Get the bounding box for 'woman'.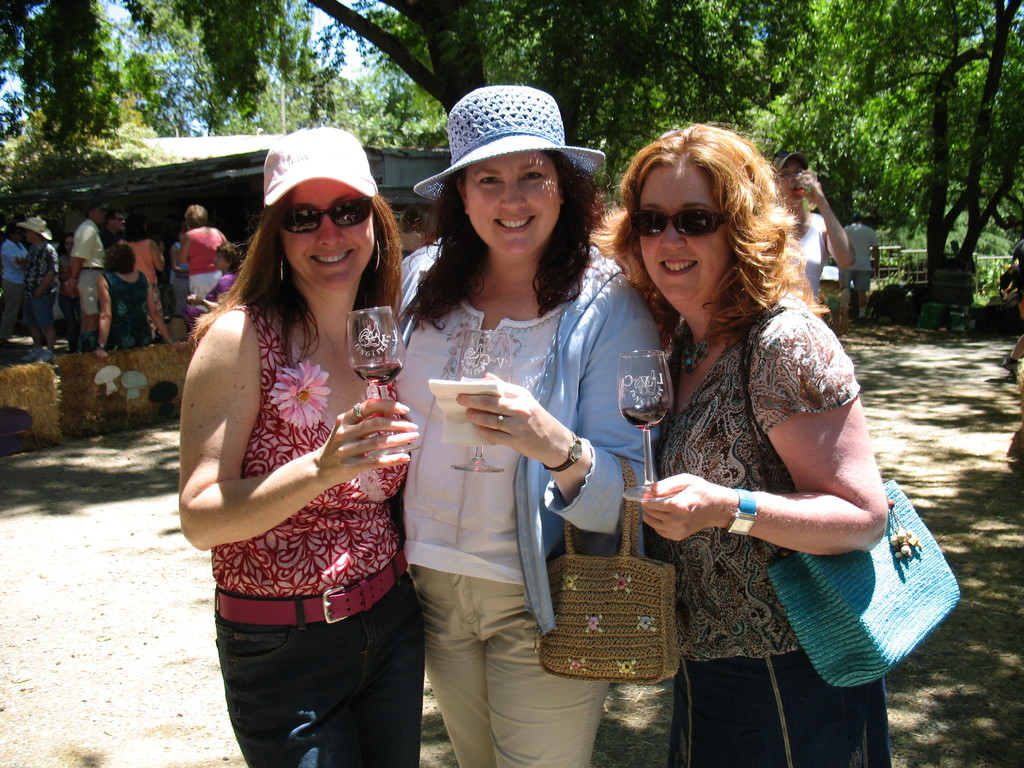
(769,148,854,311).
